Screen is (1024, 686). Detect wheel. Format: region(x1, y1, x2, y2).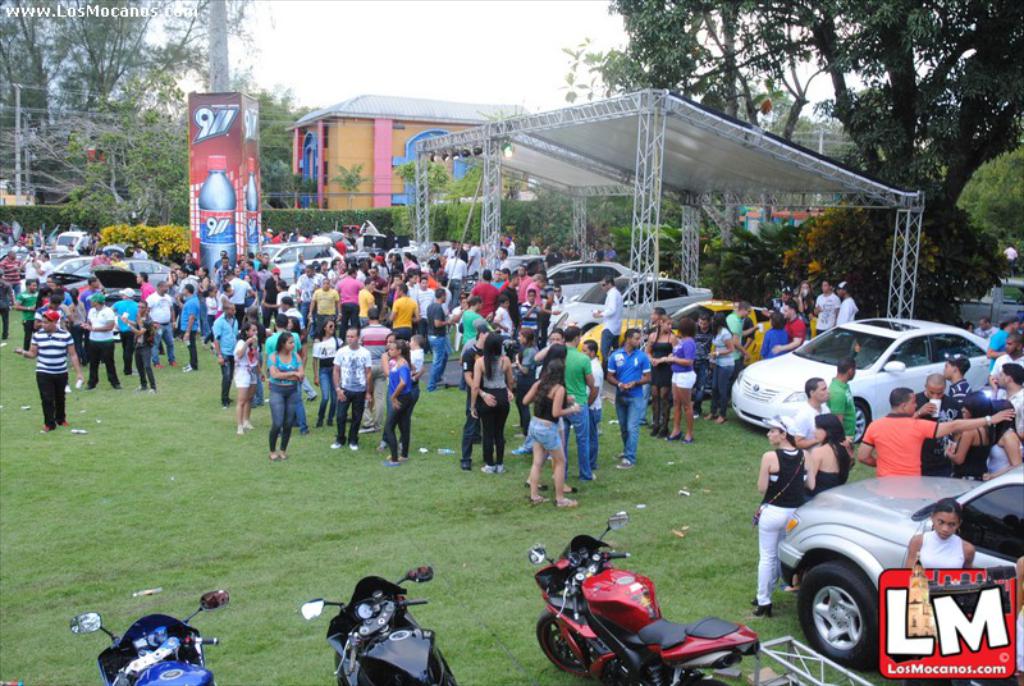
region(851, 401, 868, 445).
